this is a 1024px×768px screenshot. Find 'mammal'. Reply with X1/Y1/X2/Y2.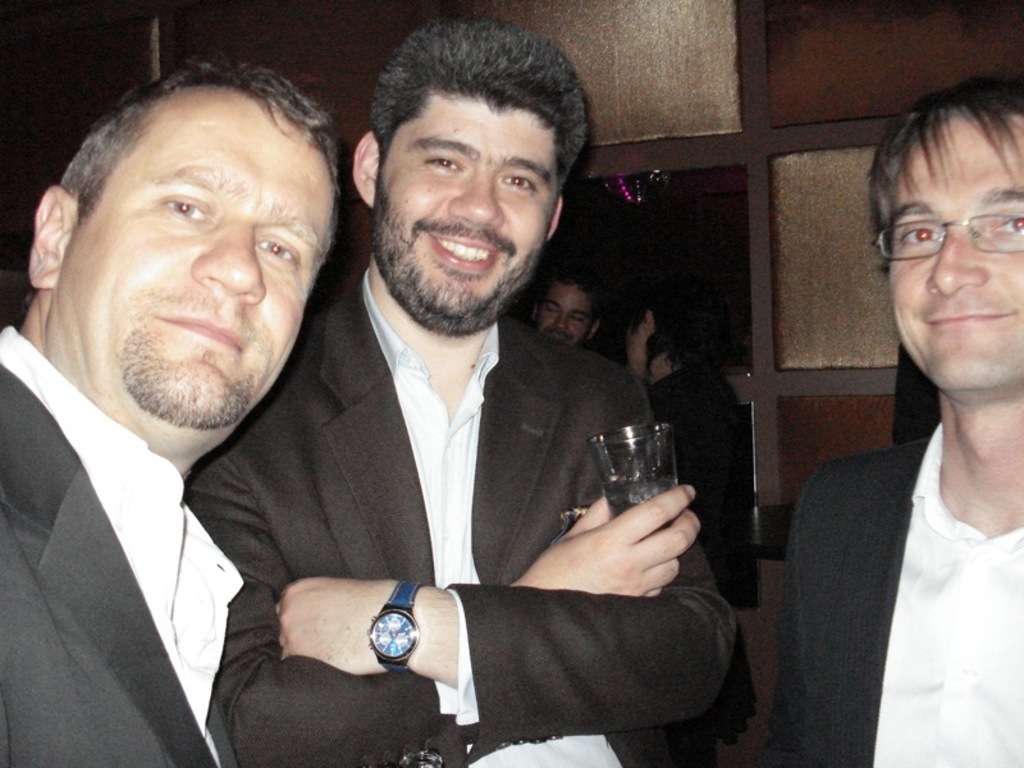
0/58/340/767.
